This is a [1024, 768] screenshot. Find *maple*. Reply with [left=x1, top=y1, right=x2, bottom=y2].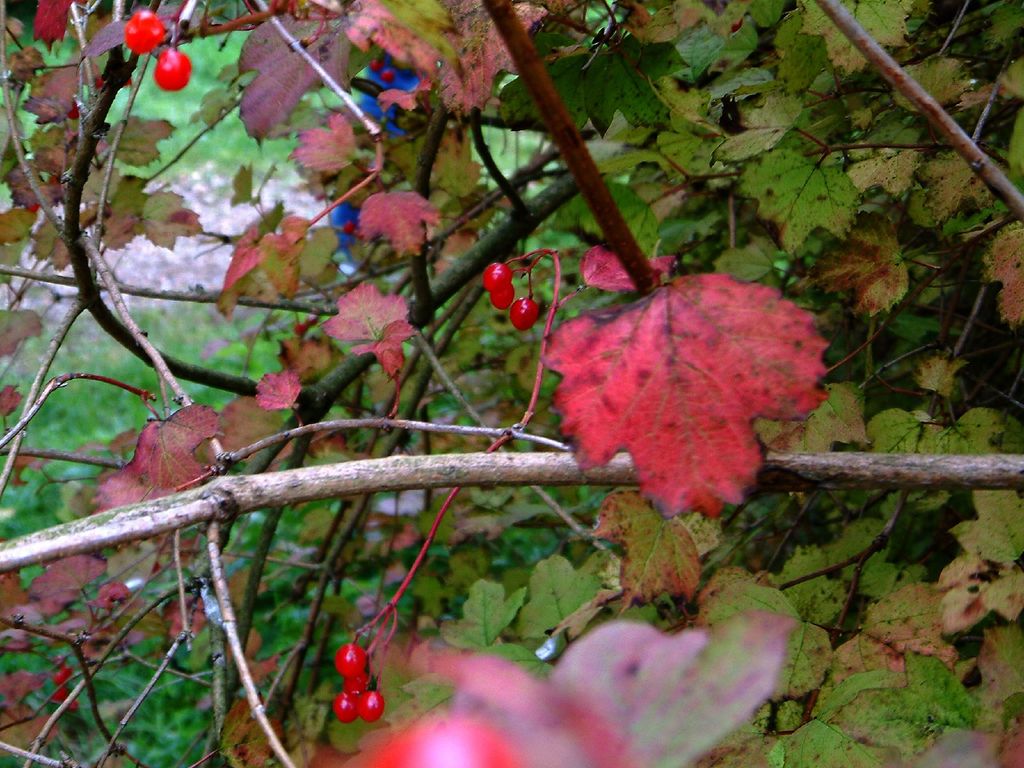
[left=0, top=1, right=1022, bottom=761].
